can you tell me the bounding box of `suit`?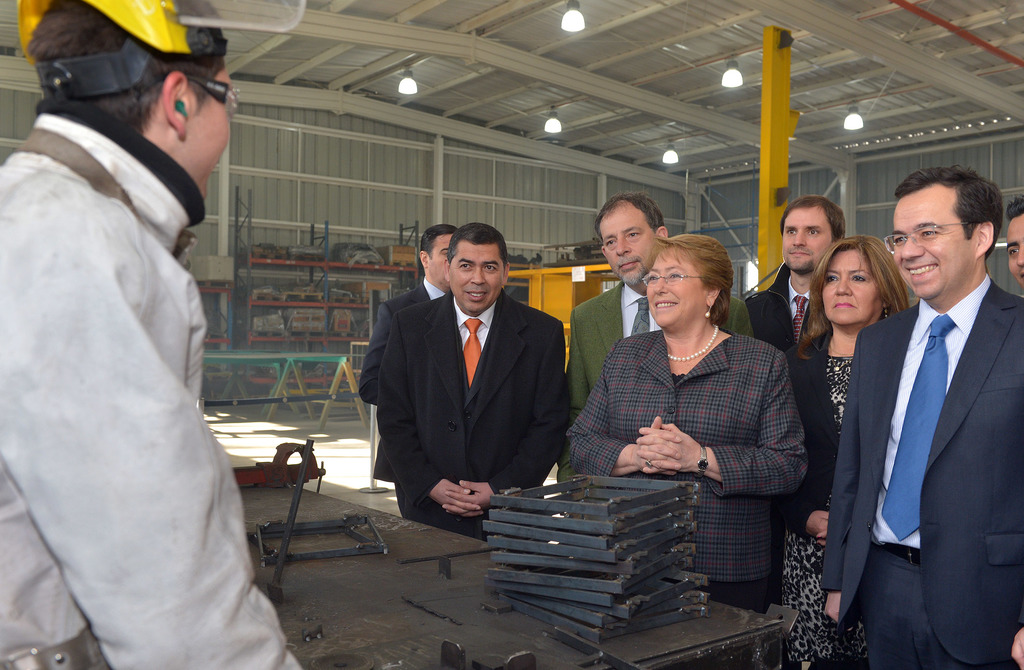
pyautogui.locateOnScreen(782, 322, 837, 540).
